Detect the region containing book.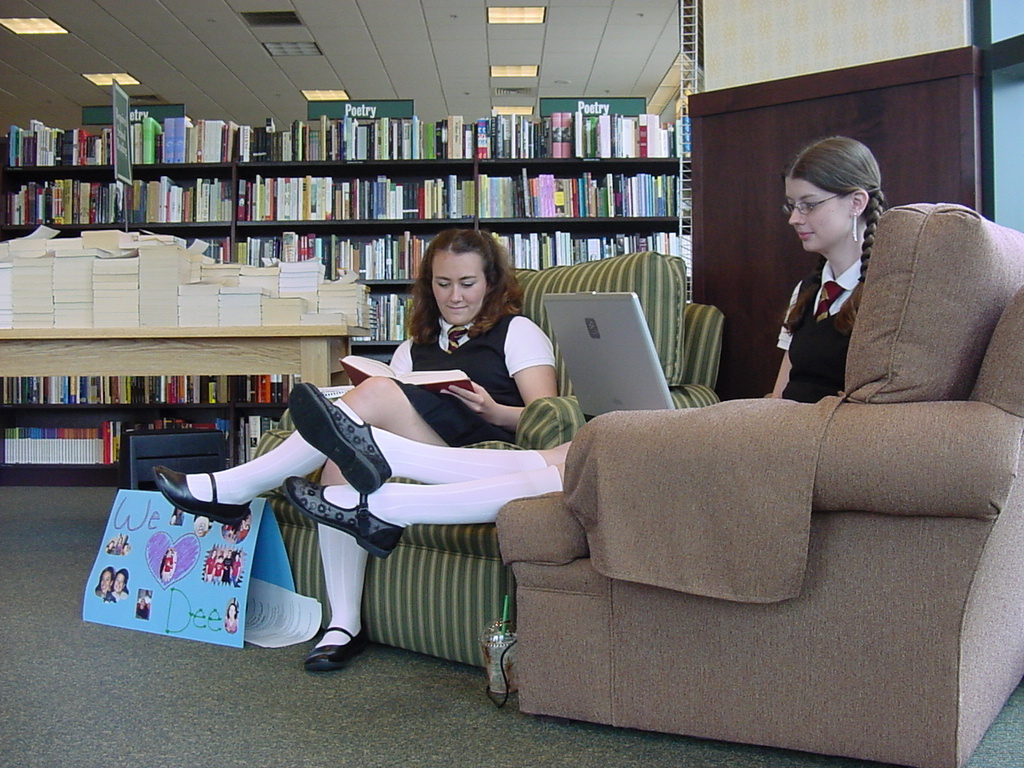
crop(334, 337, 478, 399).
